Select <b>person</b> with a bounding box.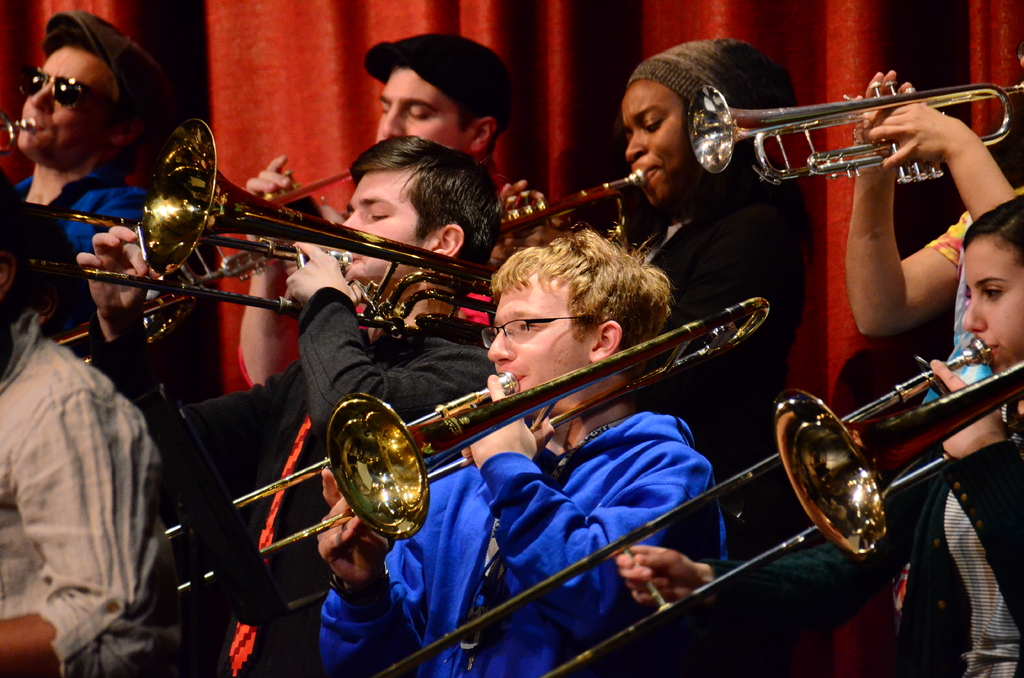
pyautogui.locateOnScreen(852, 74, 1023, 570).
